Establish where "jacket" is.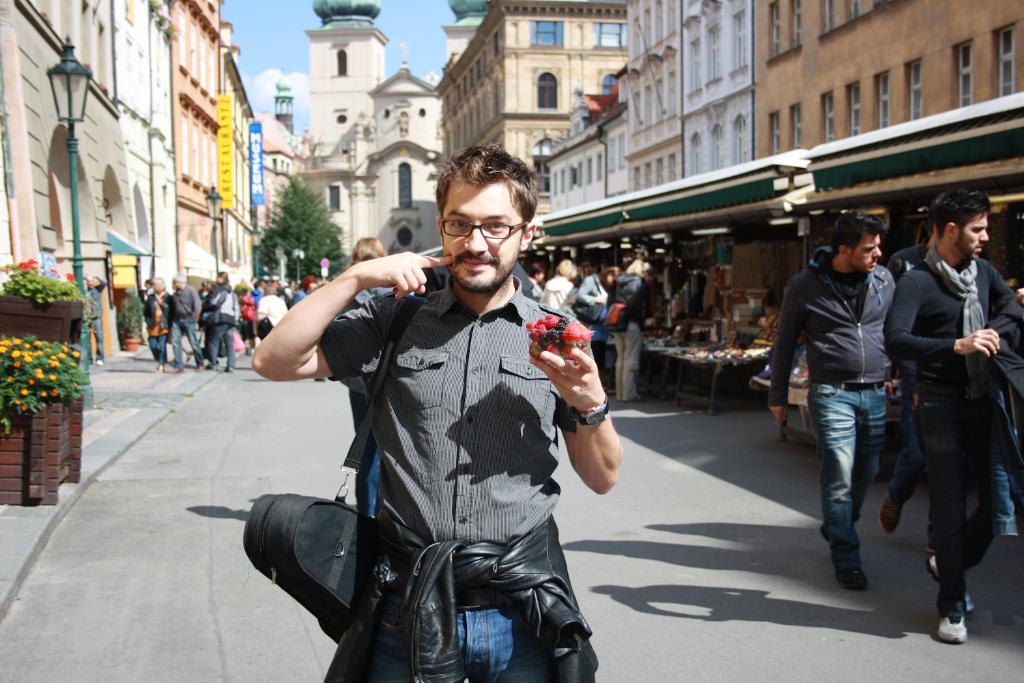
Established at [612,265,648,329].
